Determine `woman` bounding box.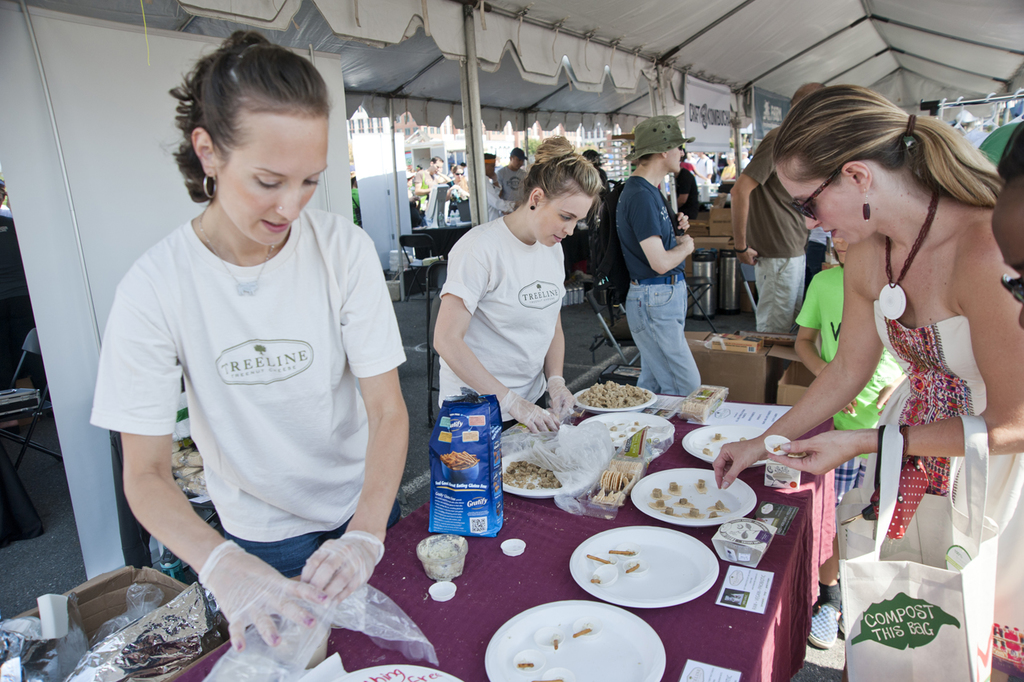
Determined: (left=432, top=125, right=600, bottom=444).
